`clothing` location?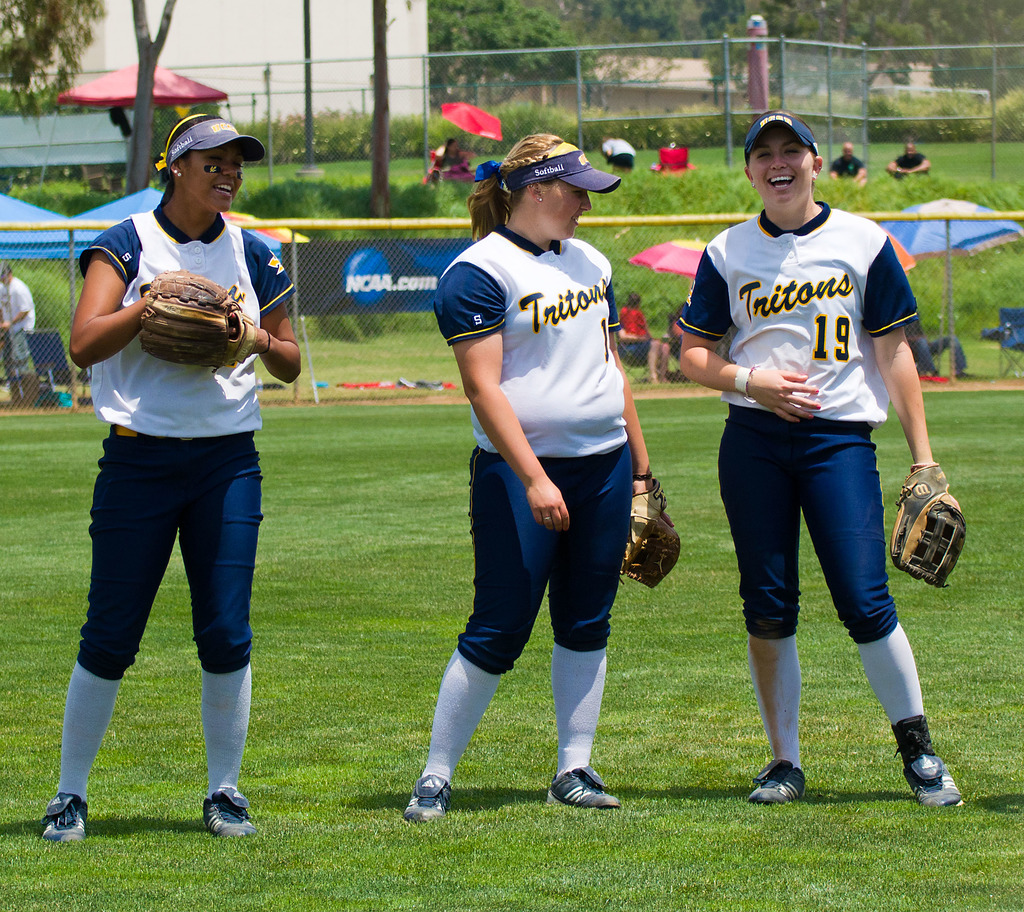
locate(828, 150, 870, 176)
